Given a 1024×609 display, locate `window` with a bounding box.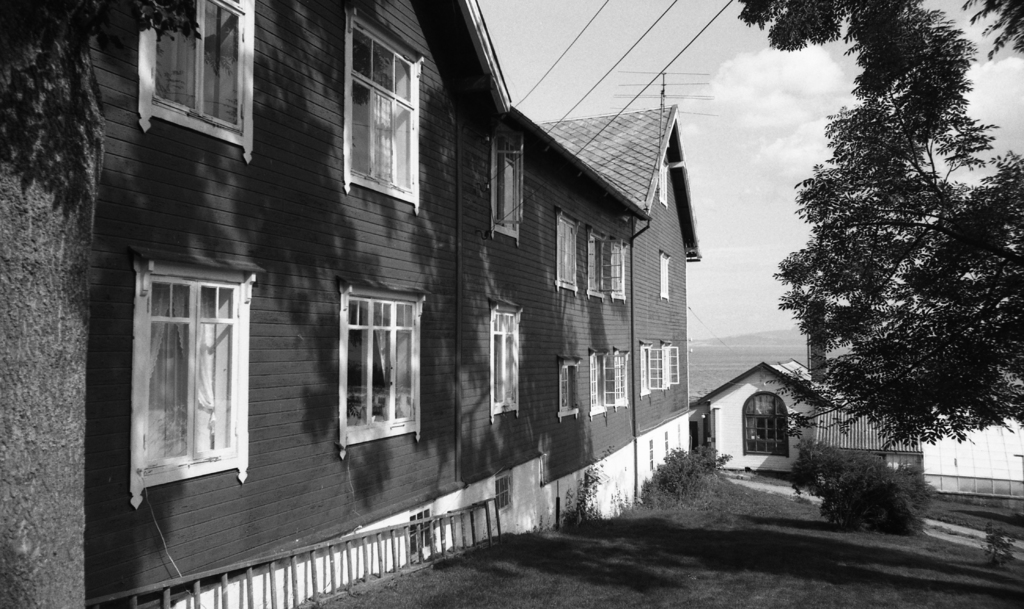
Located: 341 15 424 208.
